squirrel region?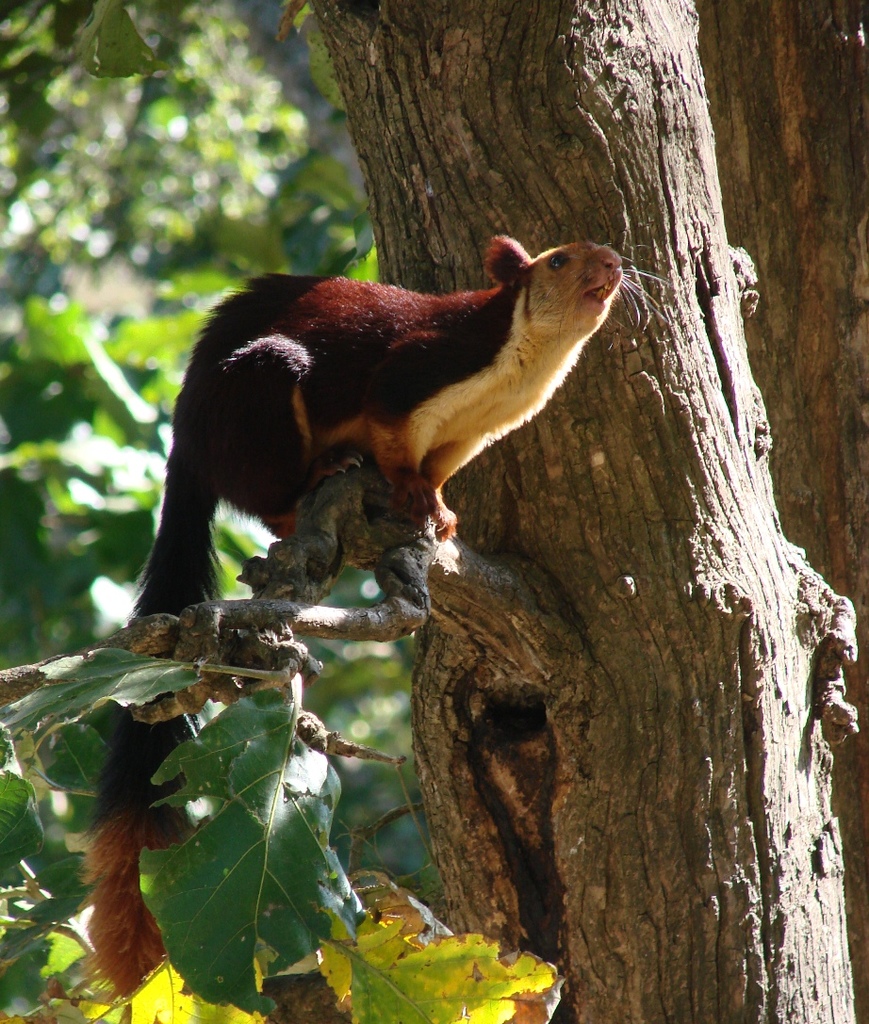
(left=81, top=224, right=664, bottom=982)
